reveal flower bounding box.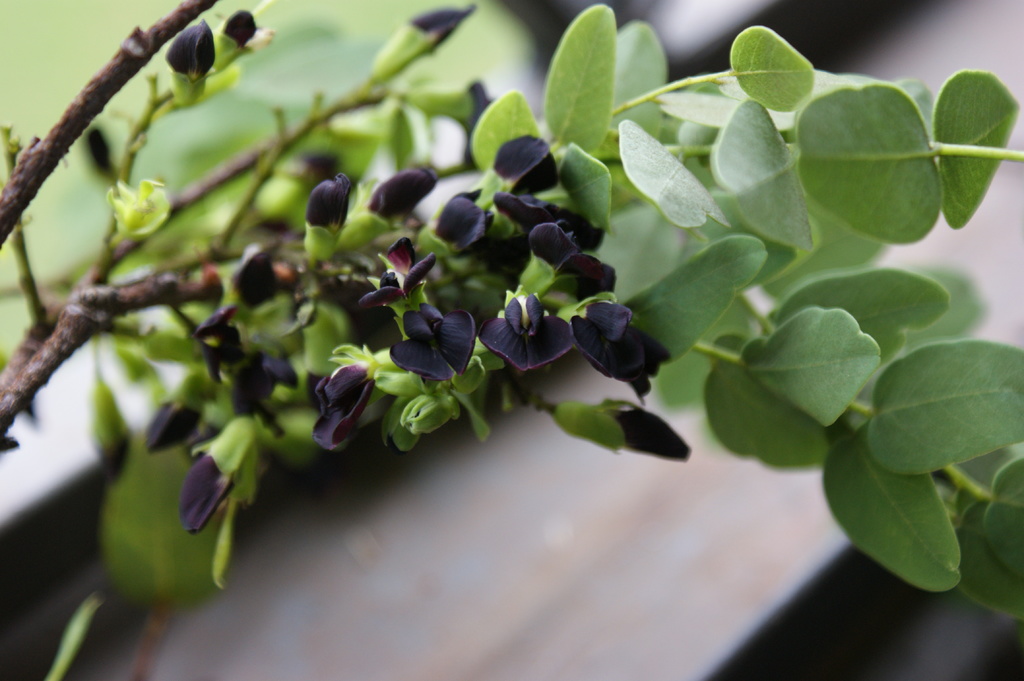
Revealed: crop(547, 252, 616, 288).
